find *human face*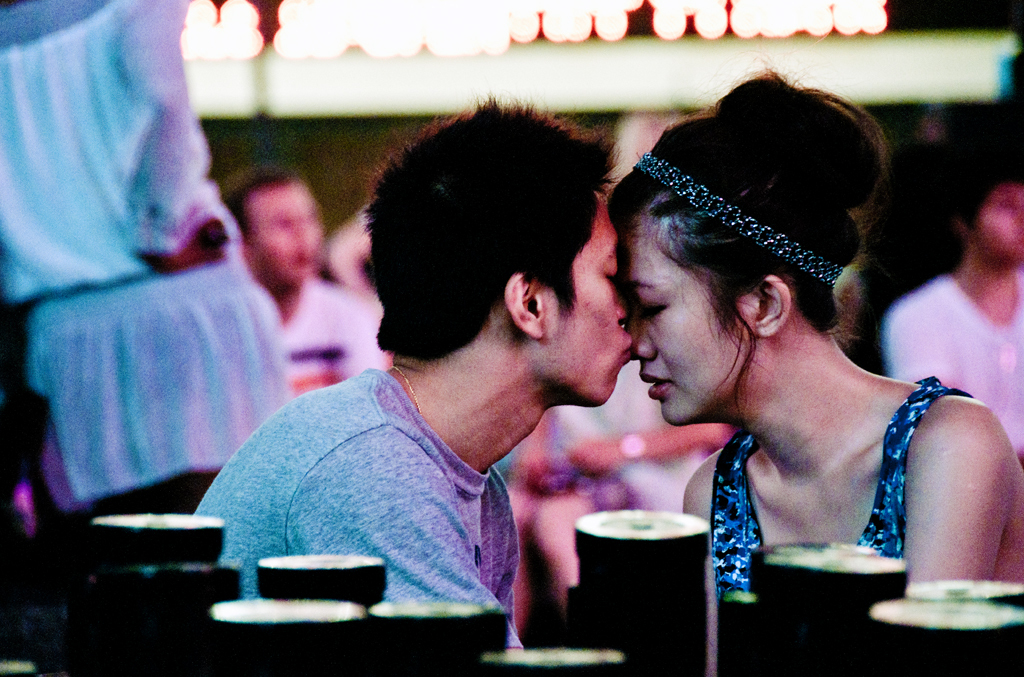
(974, 182, 1022, 261)
